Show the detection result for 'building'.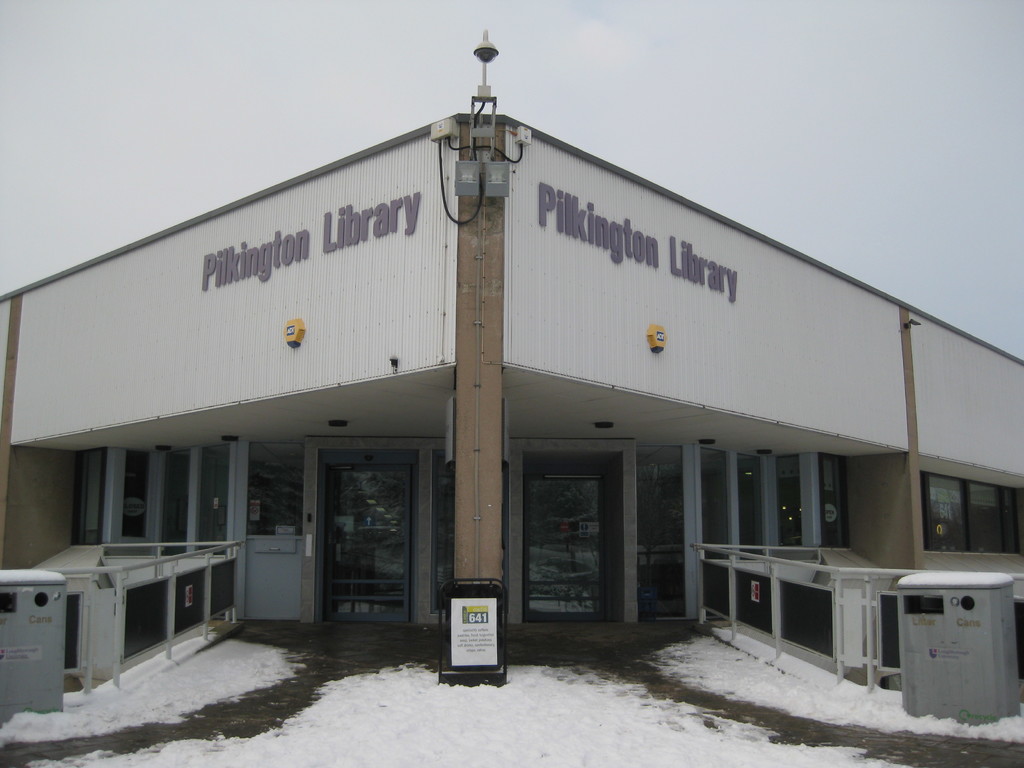
l=0, t=115, r=1023, b=630.
